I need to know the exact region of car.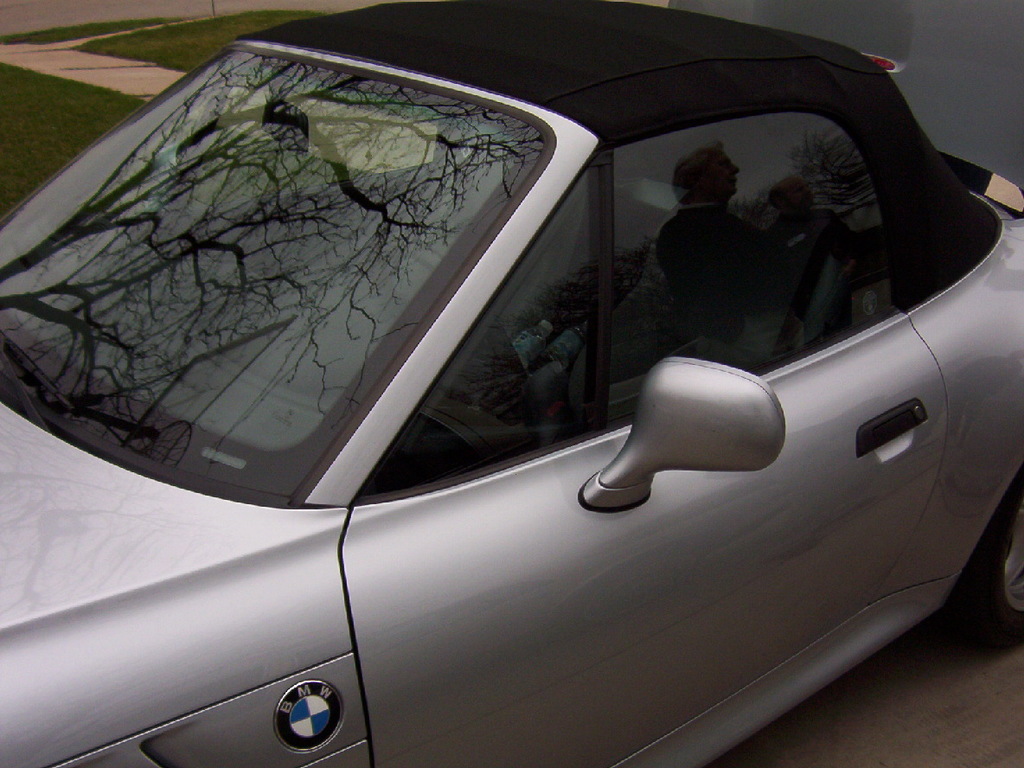
Region: select_region(0, 0, 1023, 767).
